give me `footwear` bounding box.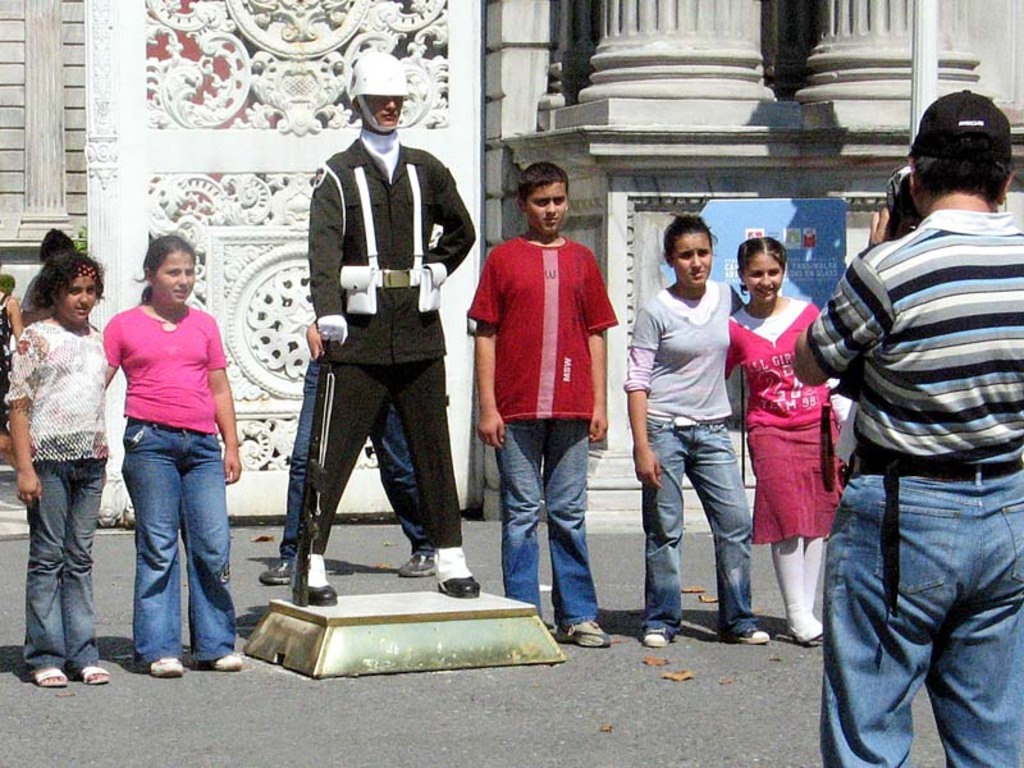
<bbox>296, 576, 338, 608</bbox>.
